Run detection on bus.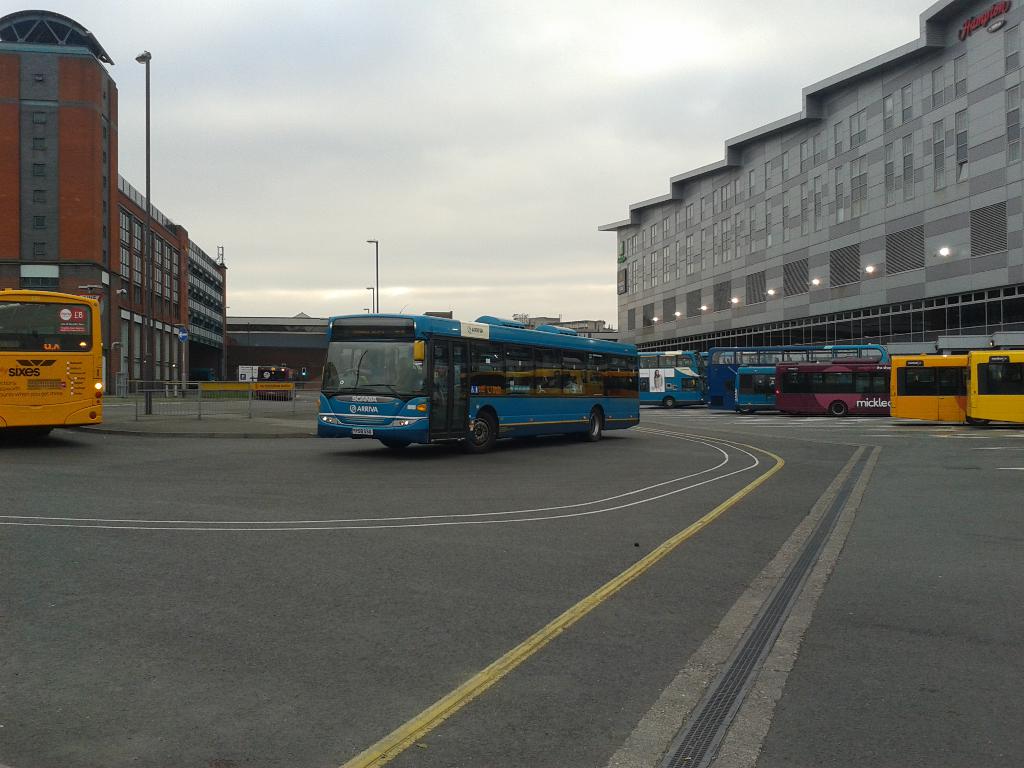
Result: select_region(735, 365, 776, 410).
